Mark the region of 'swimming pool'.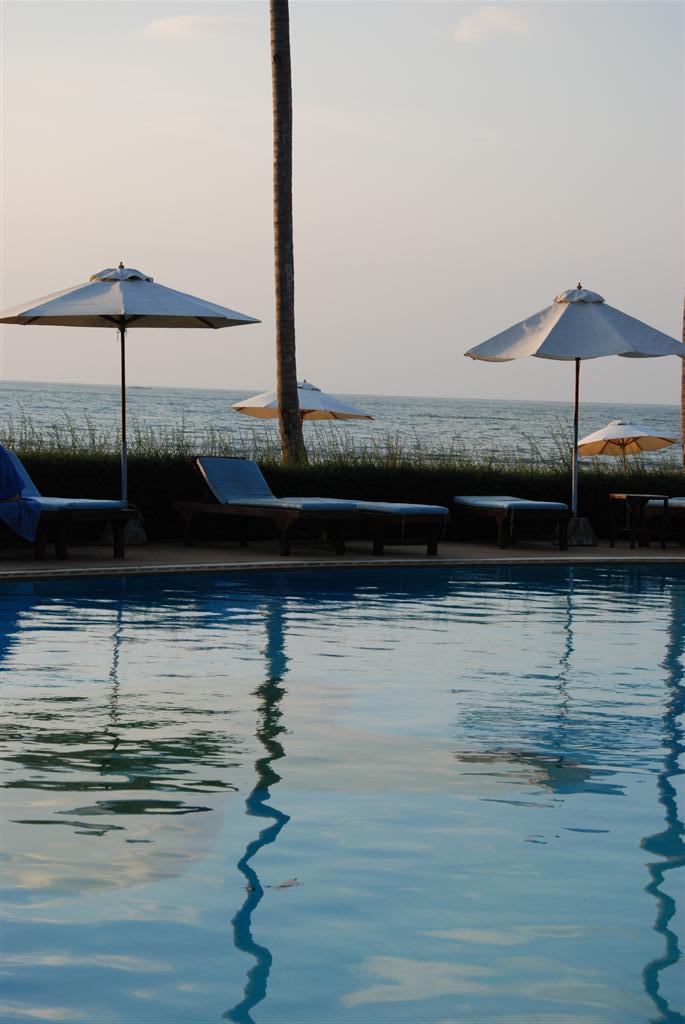
Region: bbox=[0, 560, 684, 1023].
